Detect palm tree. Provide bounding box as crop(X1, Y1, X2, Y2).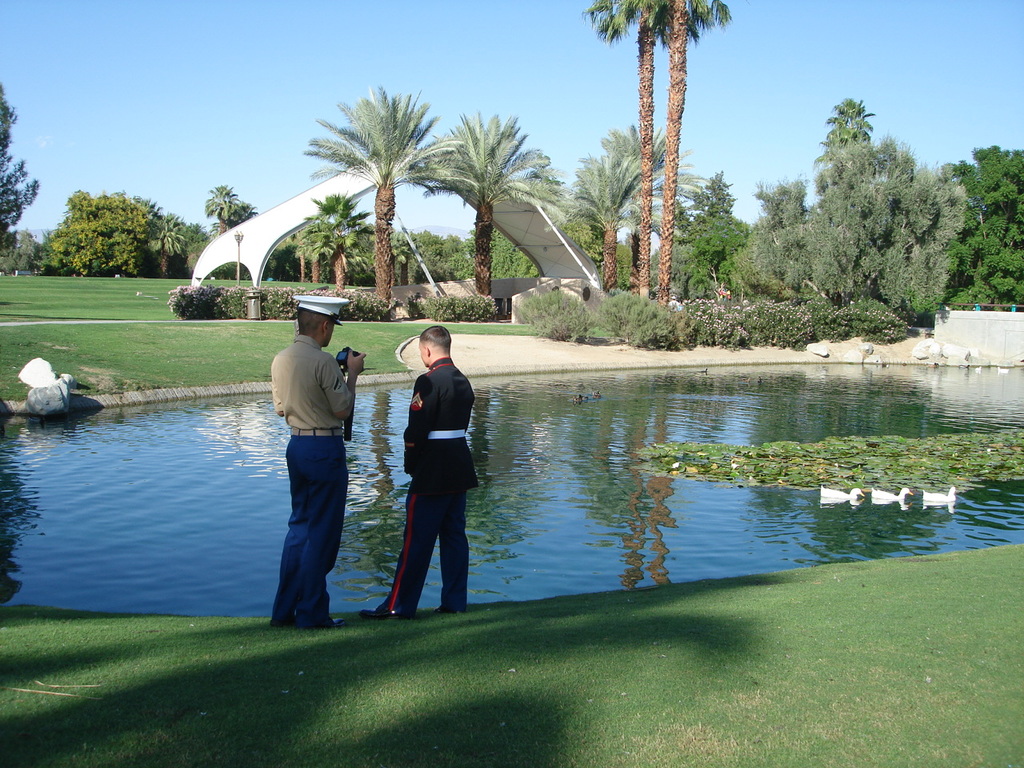
crop(289, 88, 463, 318).
